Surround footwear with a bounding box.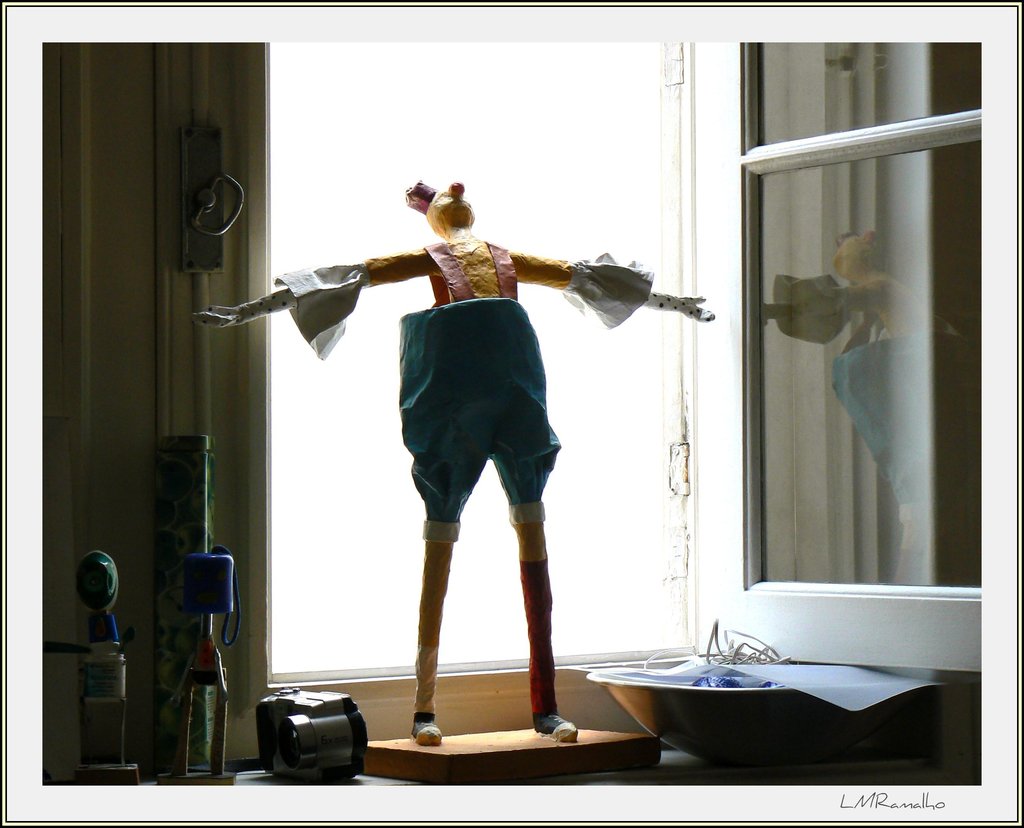
532, 717, 584, 745.
